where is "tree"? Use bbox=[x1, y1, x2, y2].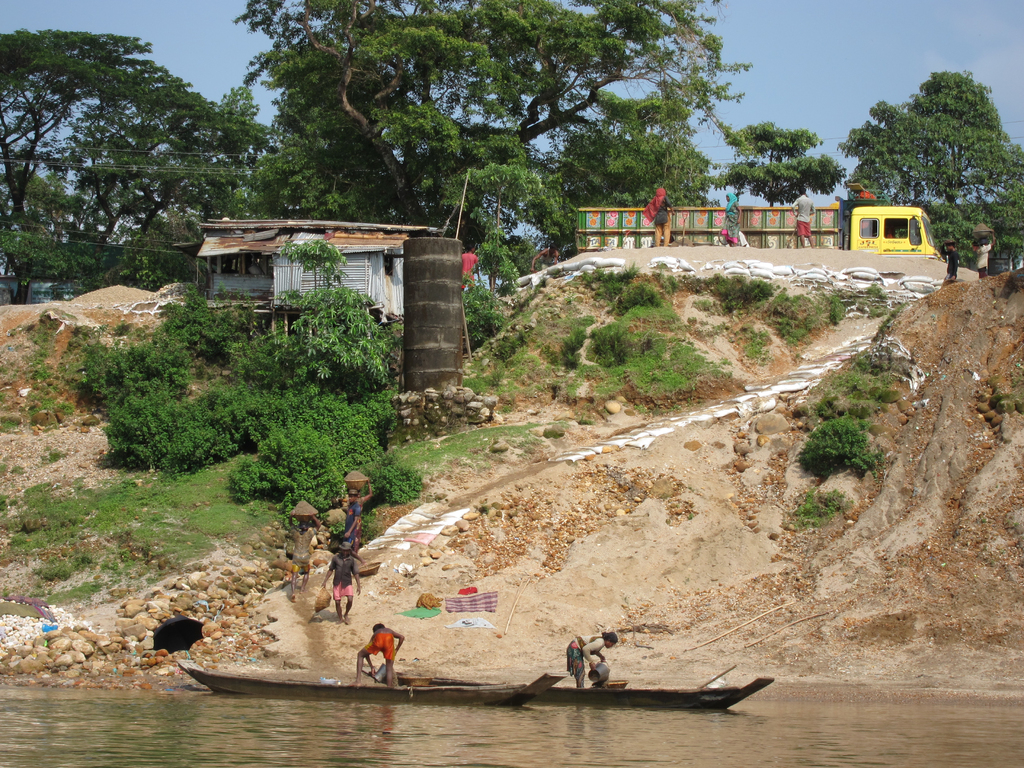
bbox=[246, 0, 753, 285].
